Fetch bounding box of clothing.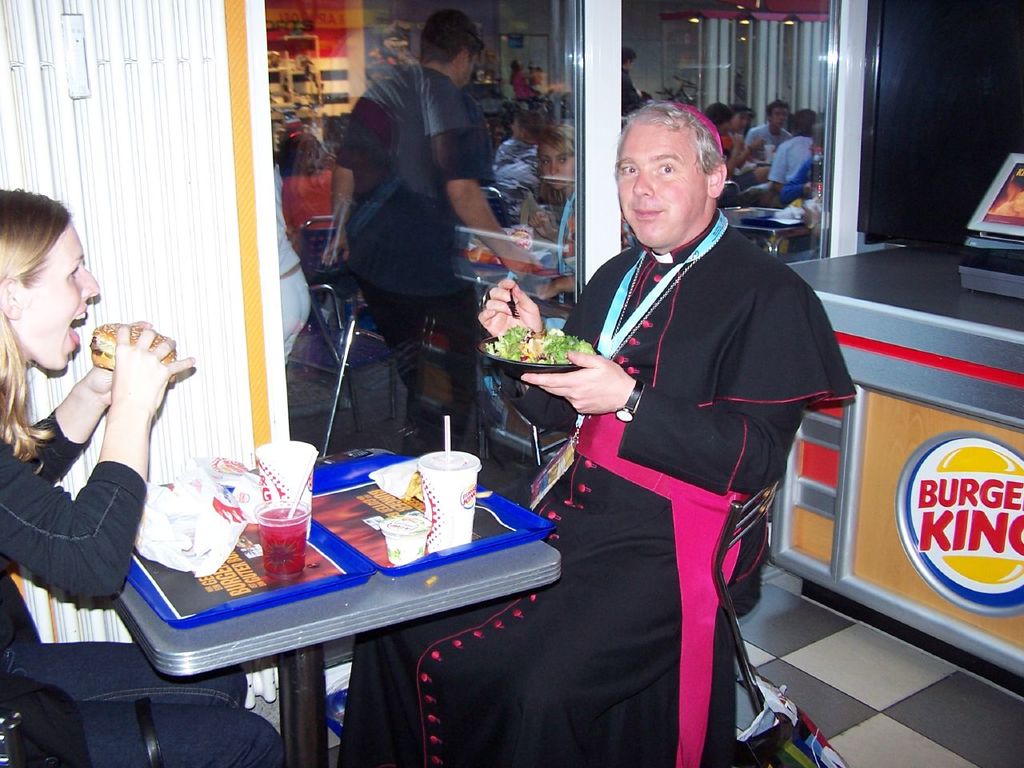
Bbox: bbox(782, 153, 818, 199).
